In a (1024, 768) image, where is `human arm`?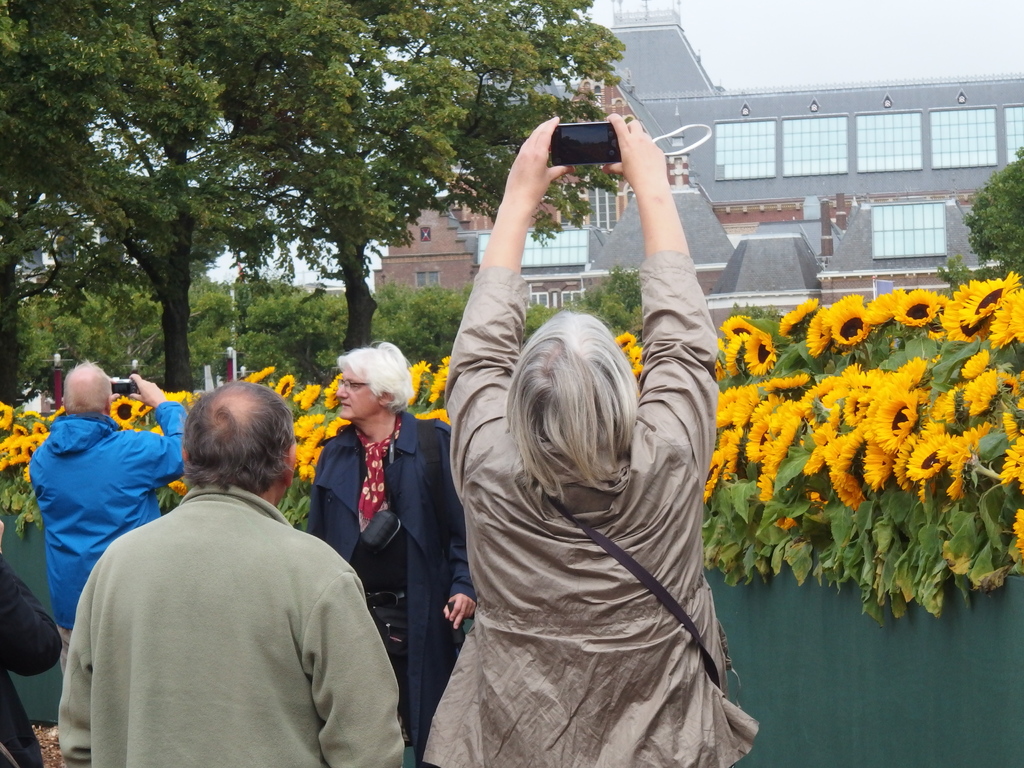
x1=103, y1=373, x2=120, y2=410.
